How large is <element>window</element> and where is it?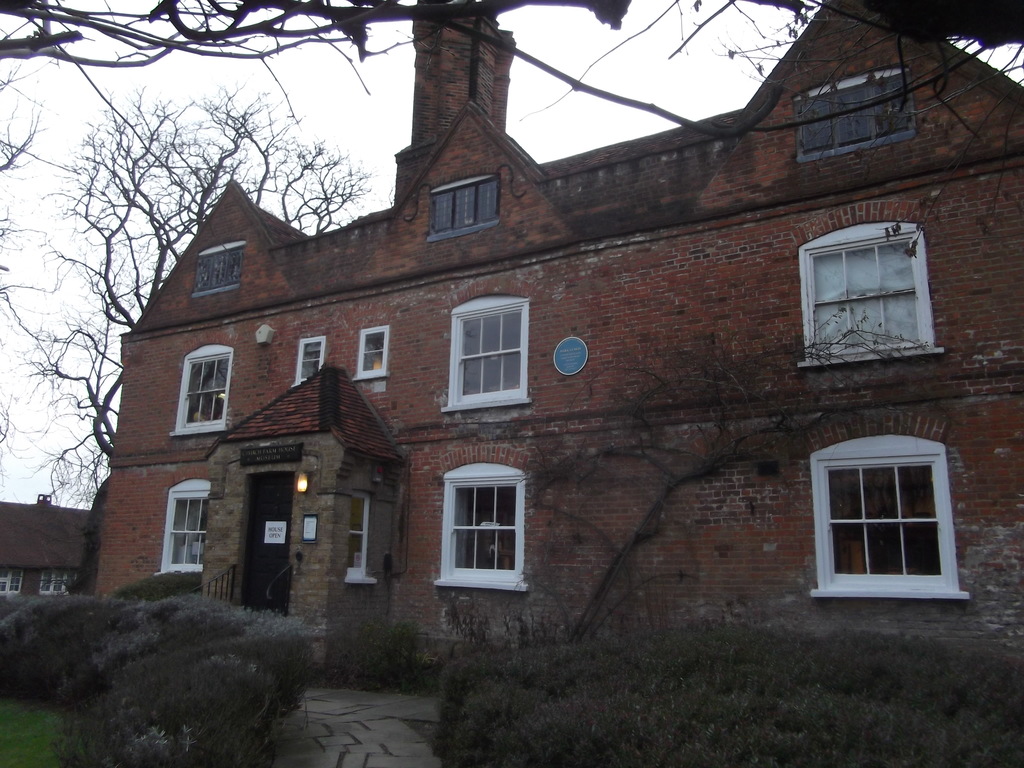
Bounding box: locate(810, 415, 967, 602).
